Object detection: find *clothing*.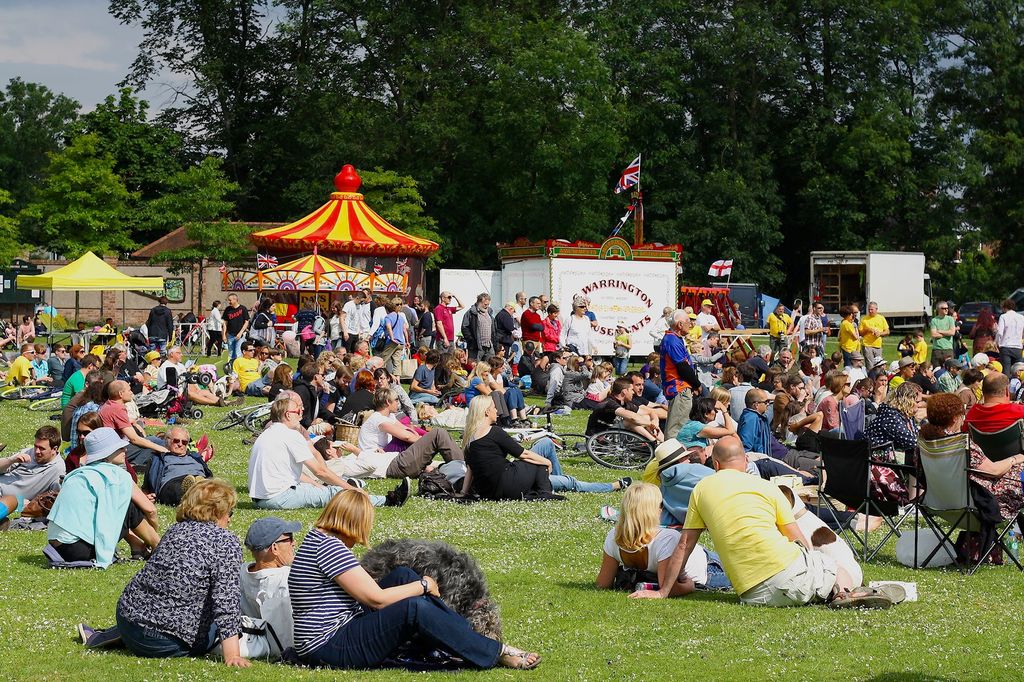
<box>410,366,439,404</box>.
